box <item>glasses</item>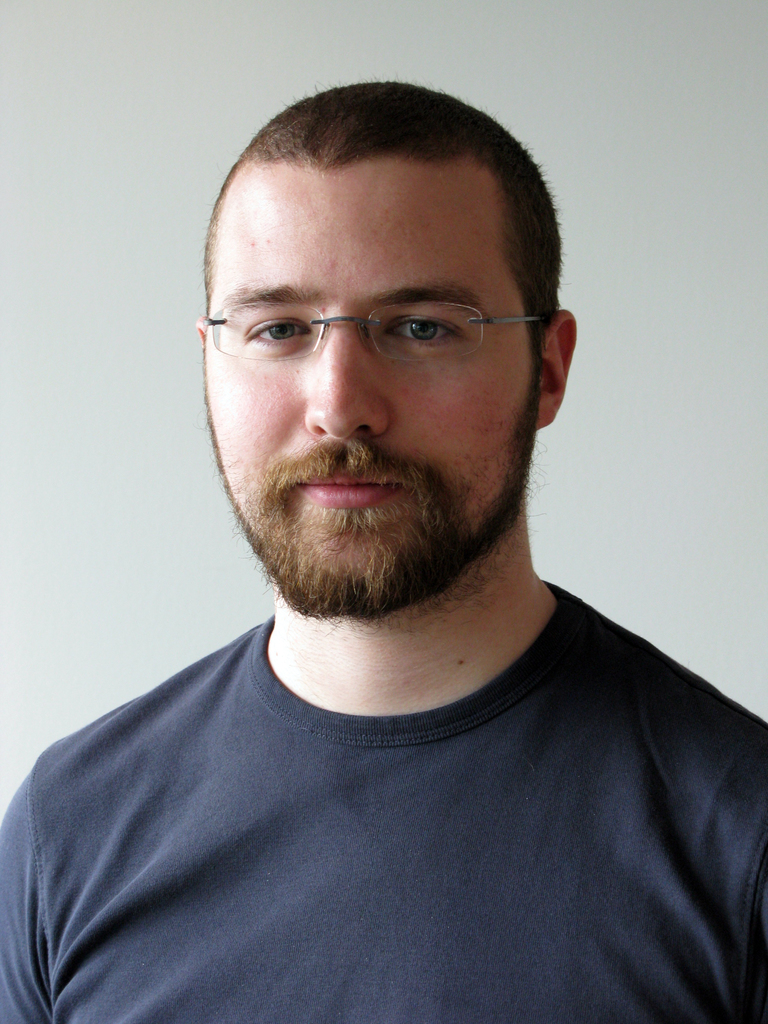
rect(204, 300, 559, 369)
